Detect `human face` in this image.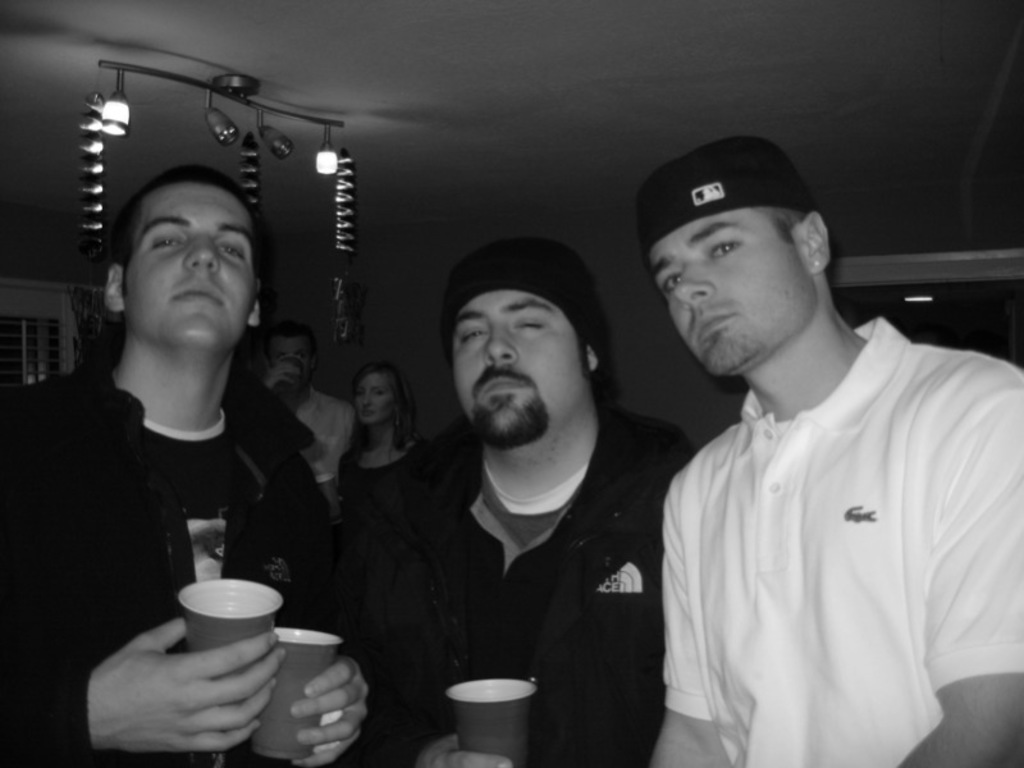
Detection: (left=116, top=187, right=262, bottom=355).
